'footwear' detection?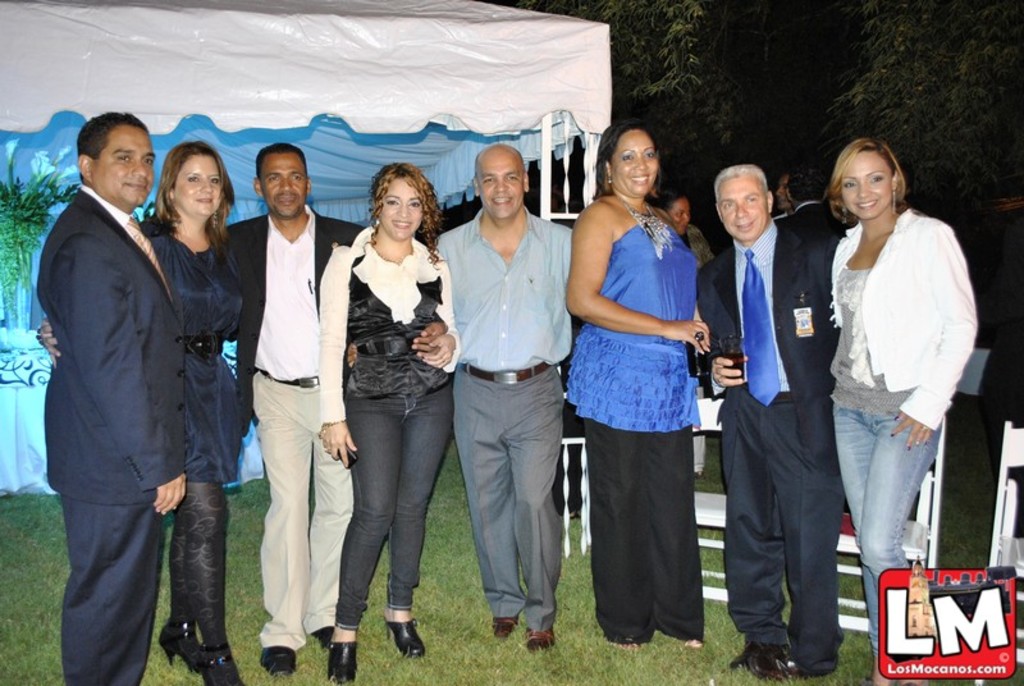
320,637,357,685
